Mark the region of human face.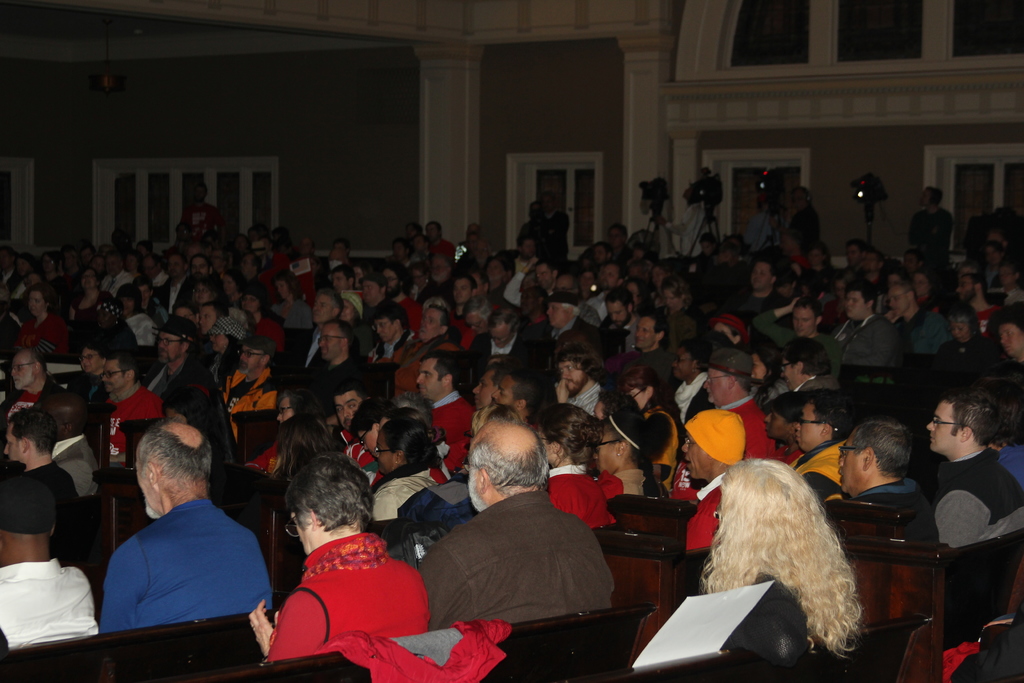
Region: [x1=890, y1=289, x2=908, y2=313].
